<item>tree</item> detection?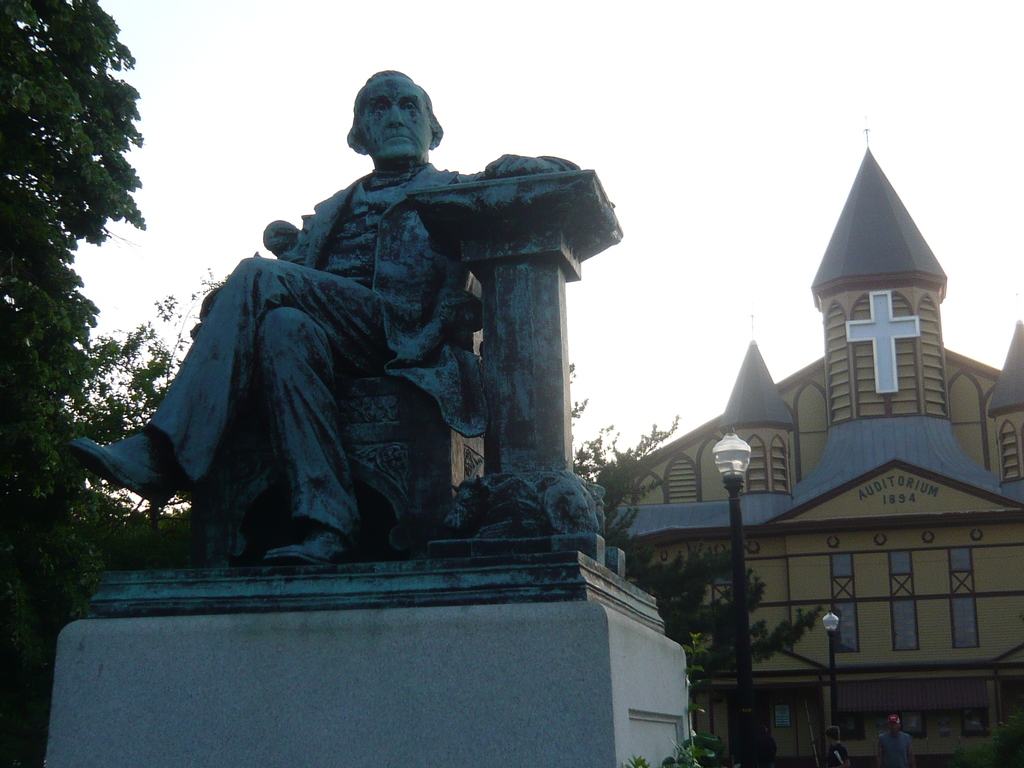
x1=570 y1=360 x2=819 y2=764
